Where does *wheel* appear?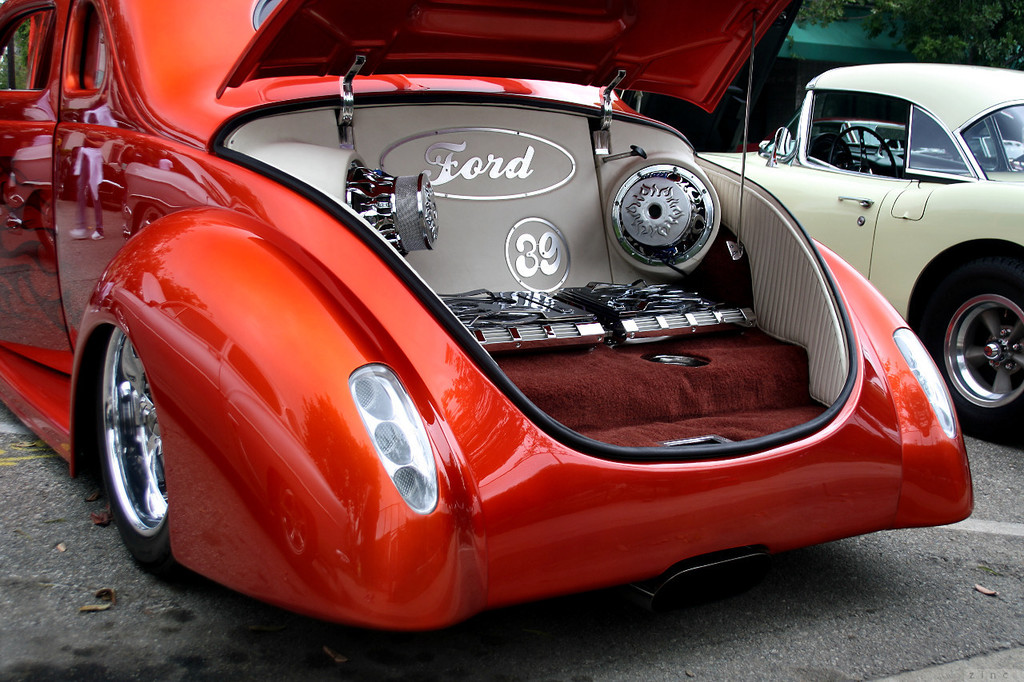
Appears at 78/310/162/561.
